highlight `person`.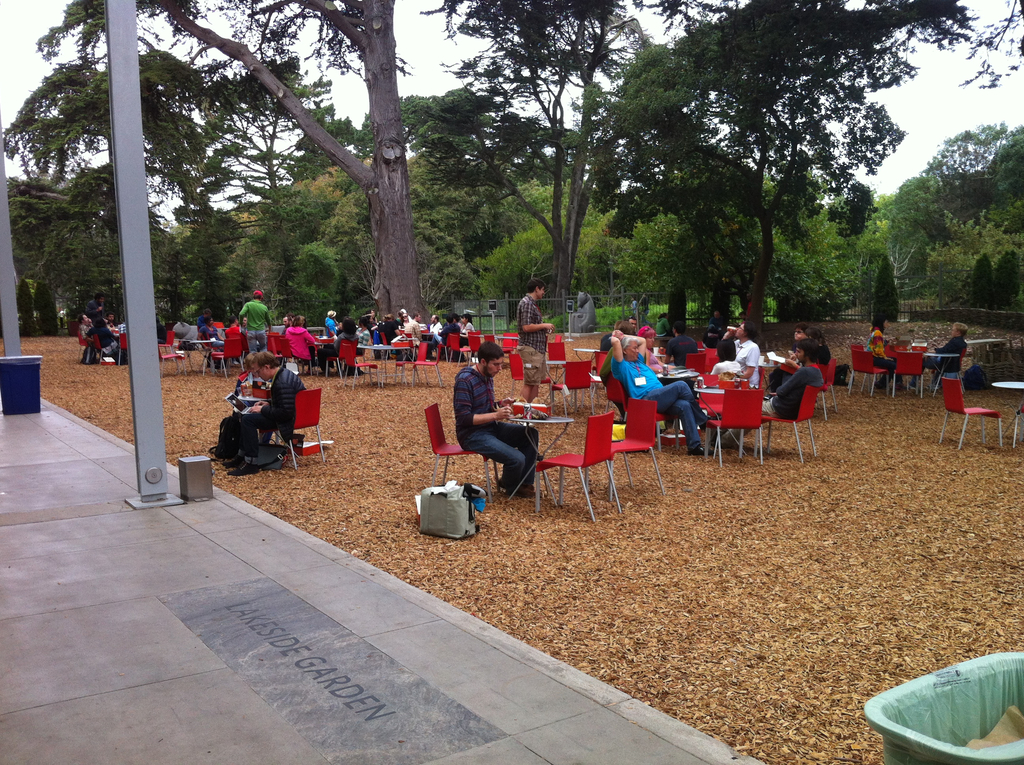
Highlighted region: [452,352,539,525].
